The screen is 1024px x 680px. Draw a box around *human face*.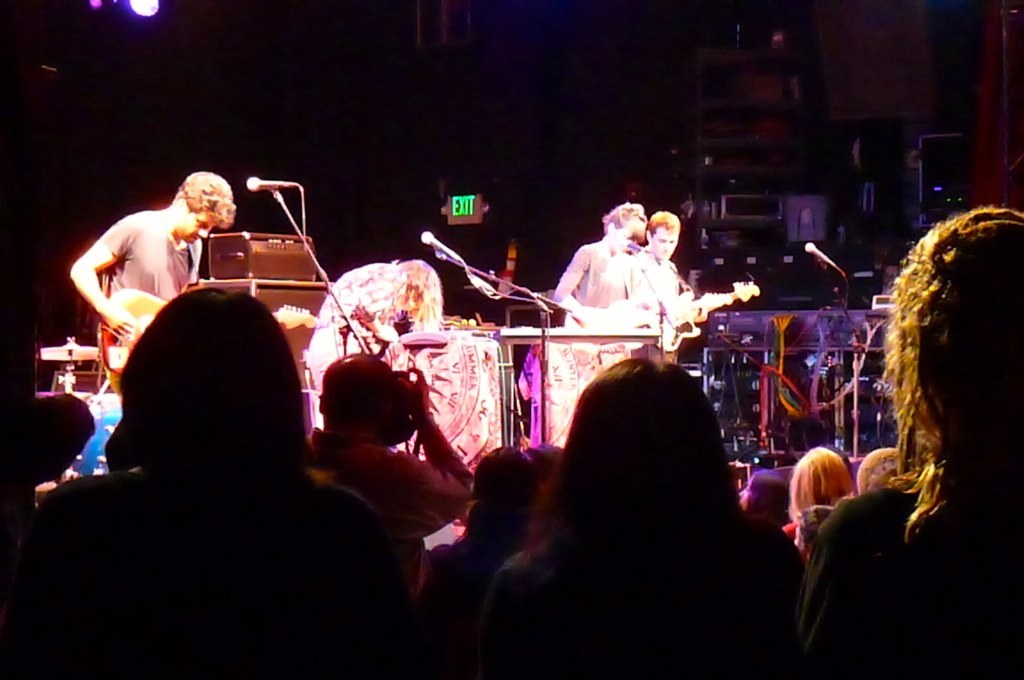
bbox=(611, 234, 630, 256).
